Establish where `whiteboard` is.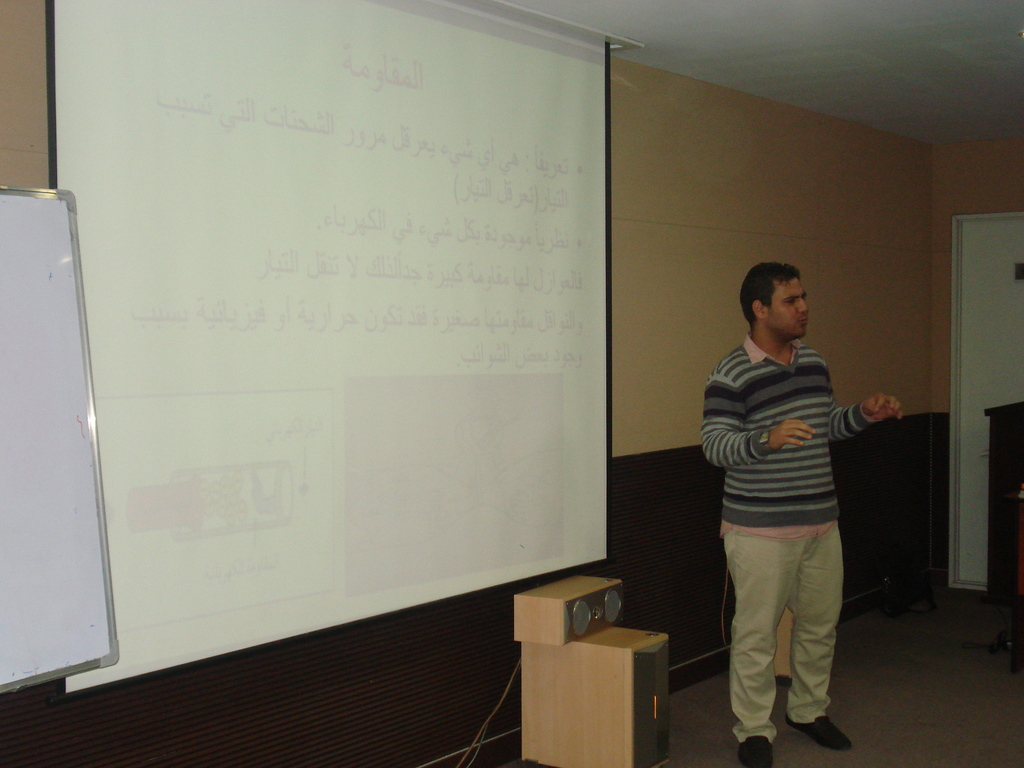
Established at bbox=(0, 186, 118, 701).
